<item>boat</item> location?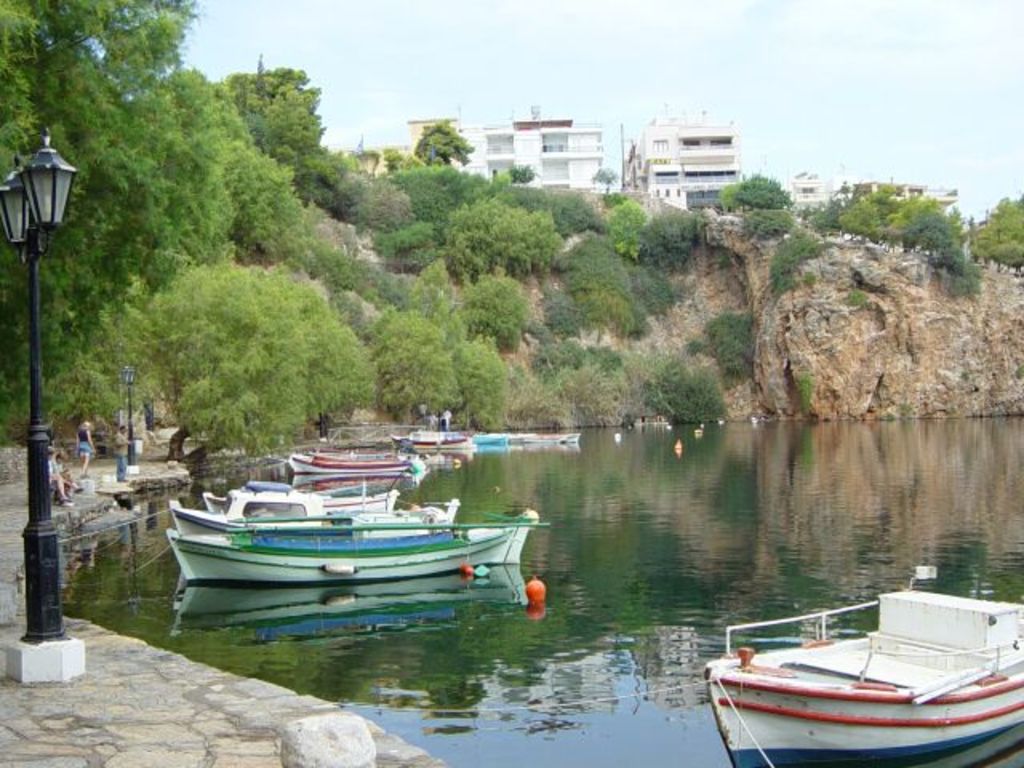
(left=355, top=434, right=472, bottom=454)
